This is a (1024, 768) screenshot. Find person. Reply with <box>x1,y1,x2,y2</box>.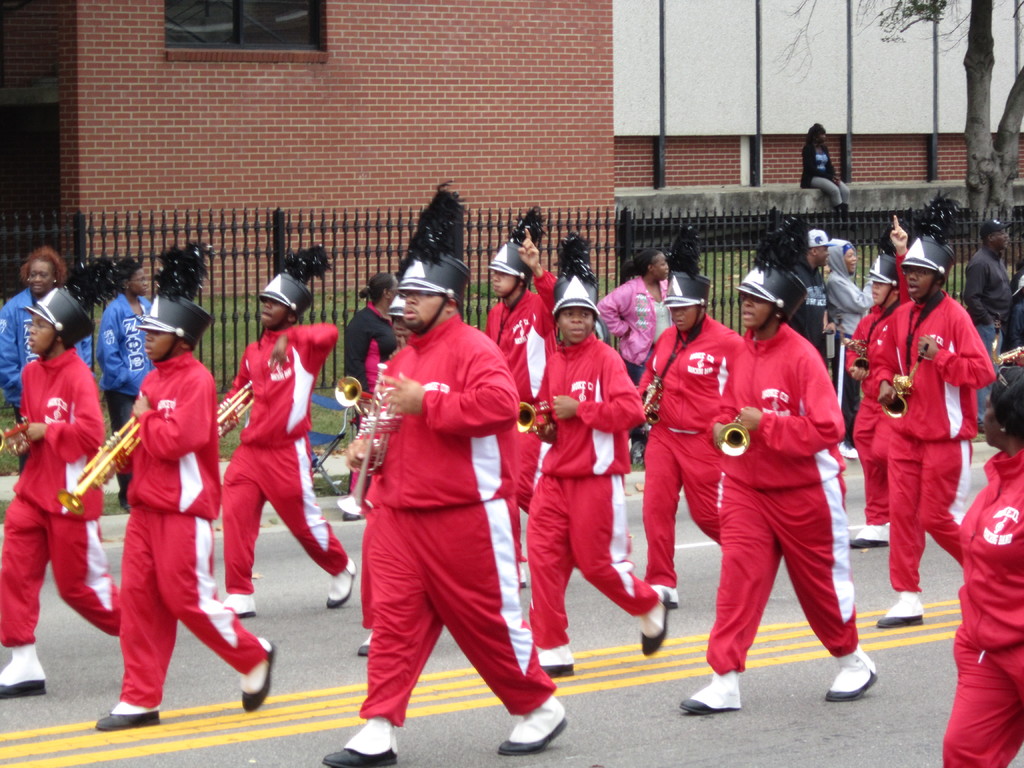
<box>476,235,559,584</box>.
